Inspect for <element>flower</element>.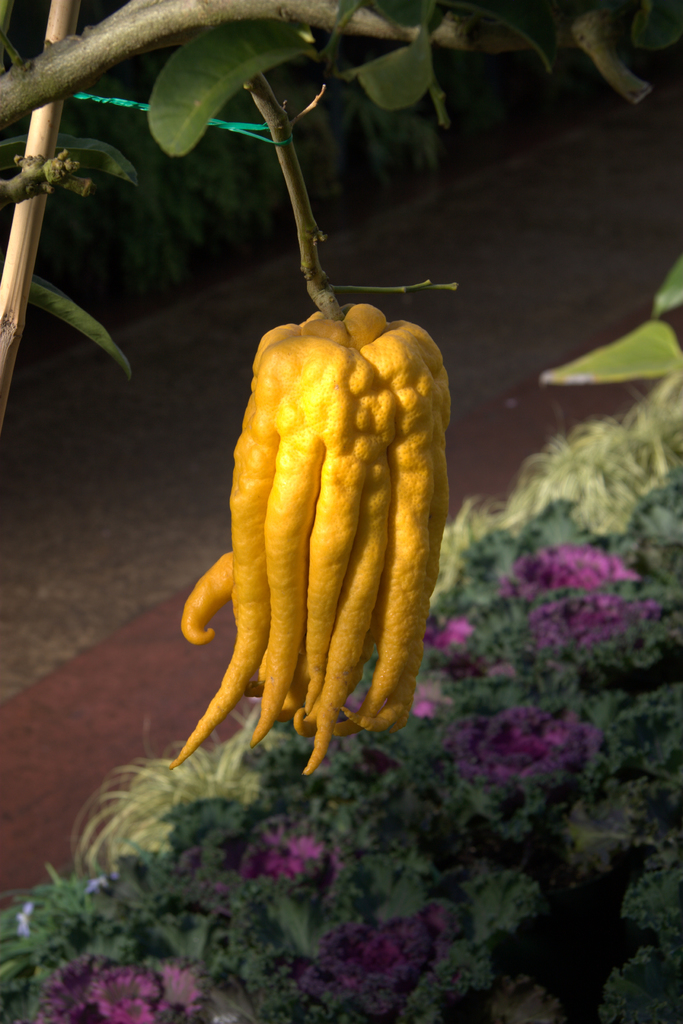
Inspection: 448 703 613 796.
